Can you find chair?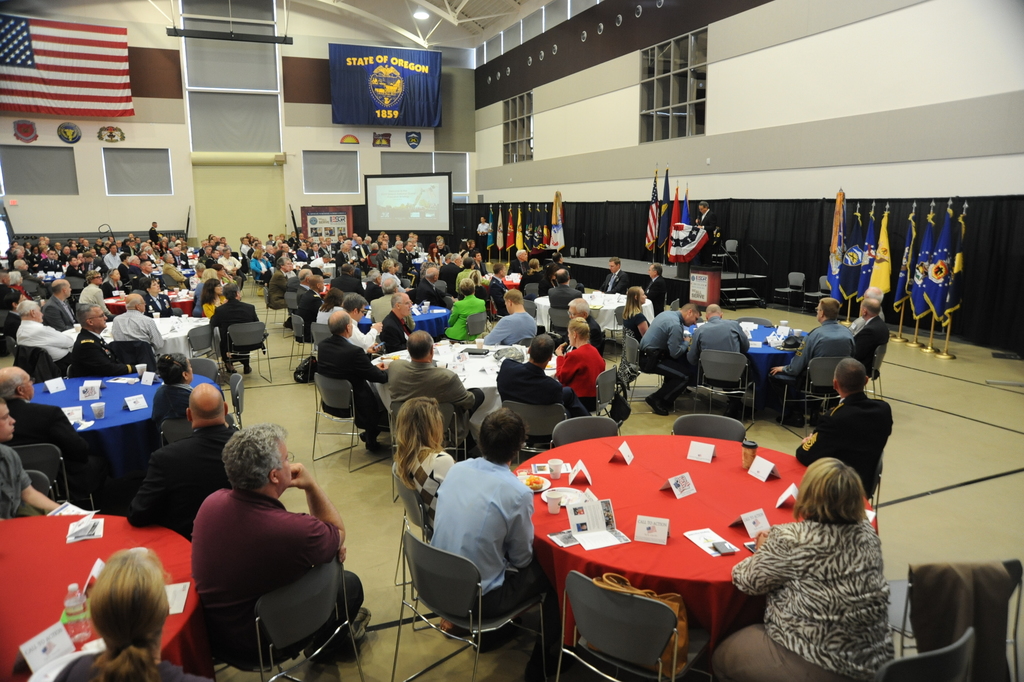
Yes, bounding box: rect(774, 355, 840, 431).
